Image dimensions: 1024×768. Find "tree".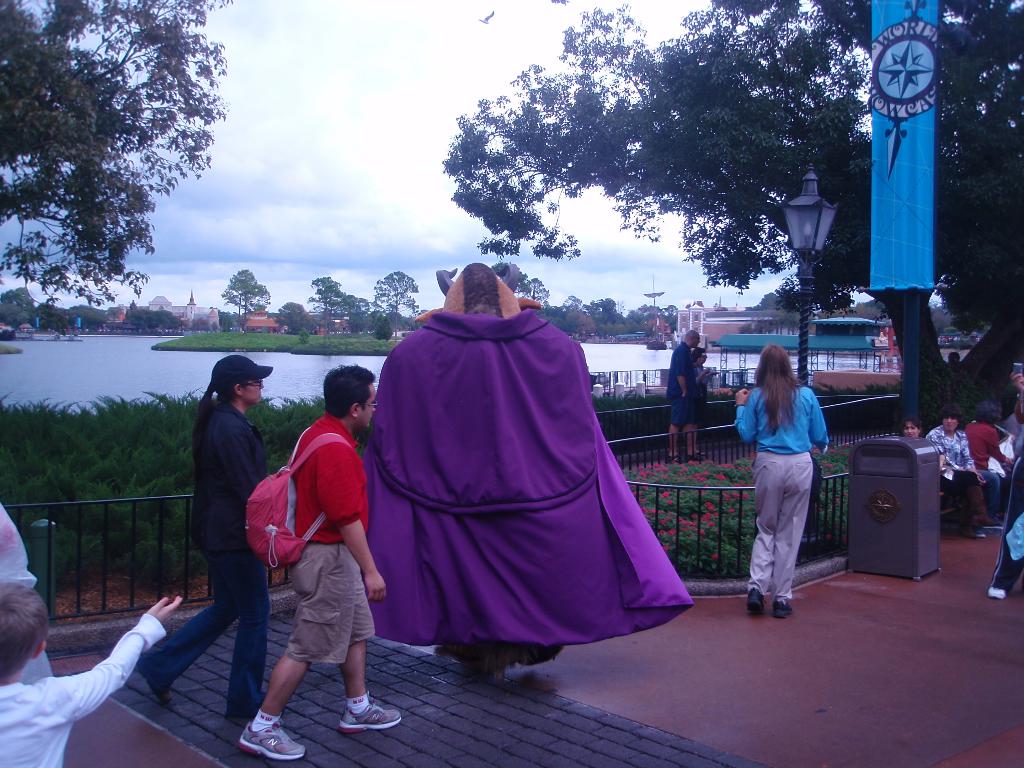
region(12, 21, 245, 355).
